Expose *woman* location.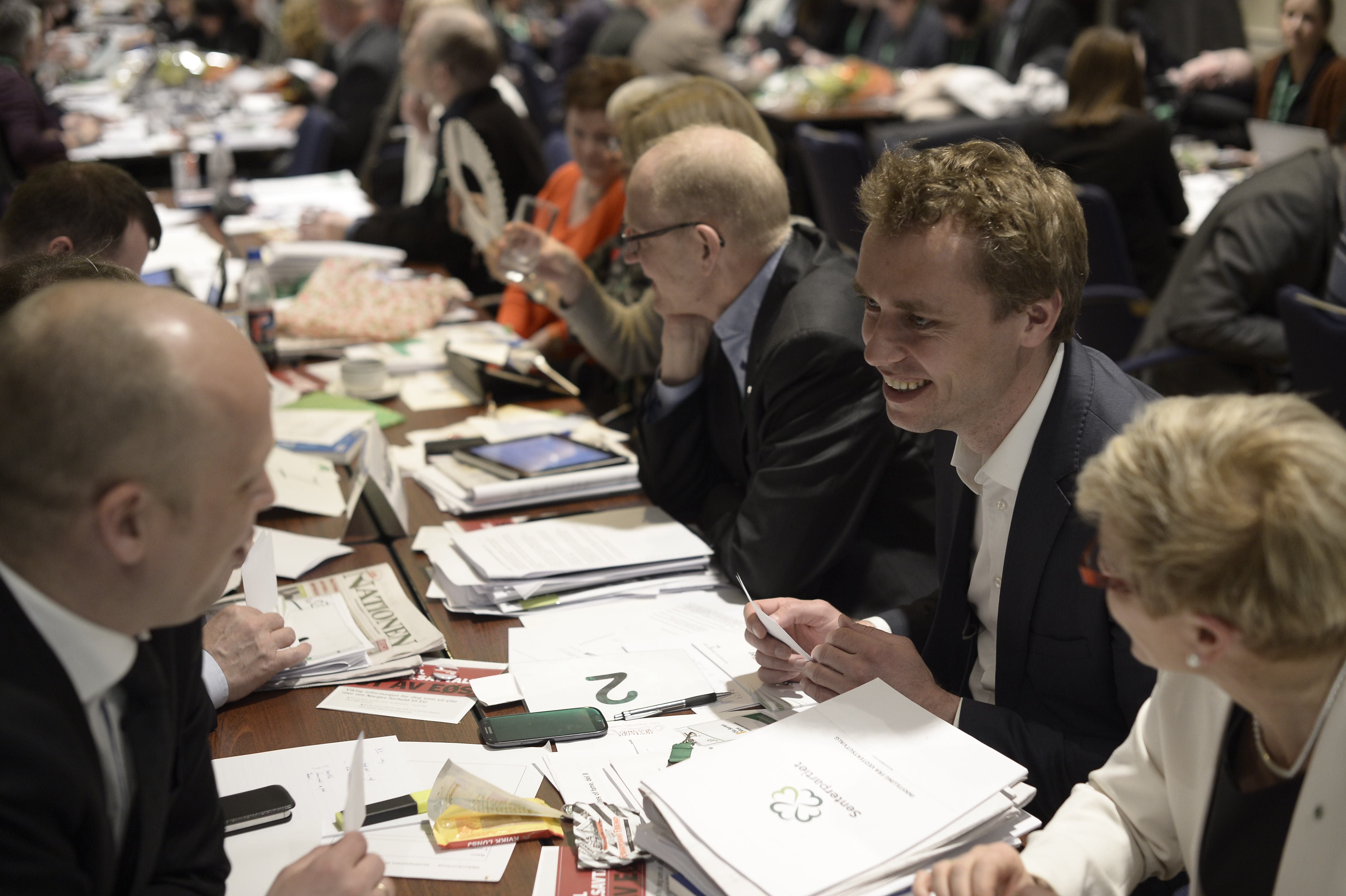
Exposed at left=287, top=6, right=325, bottom=82.
